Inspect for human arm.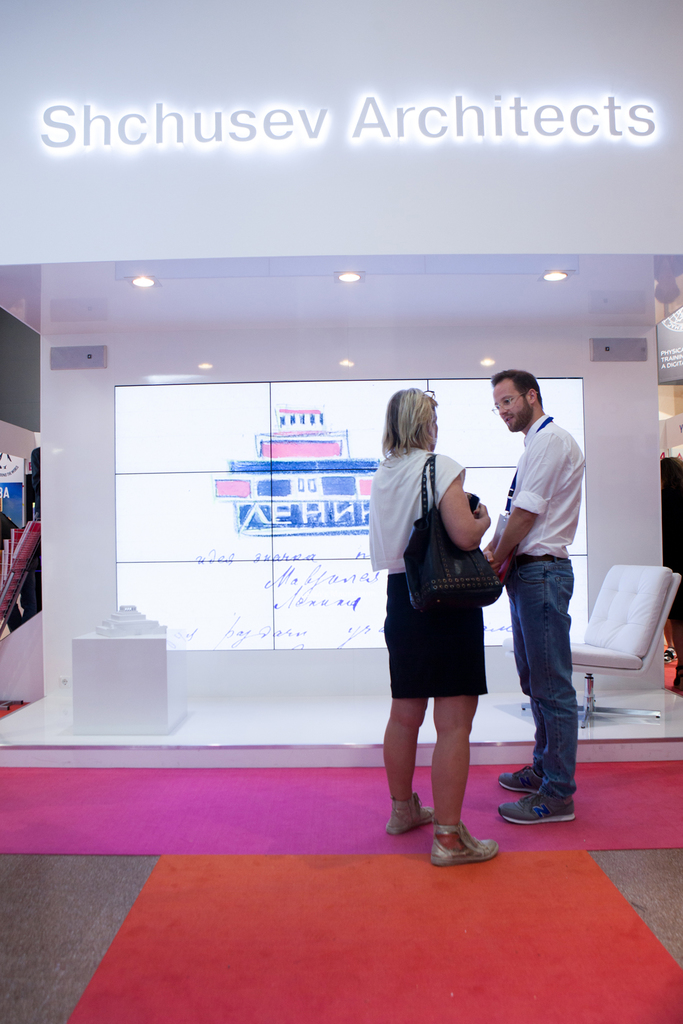
Inspection: left=436, top=456, right=499, bottom=573.
